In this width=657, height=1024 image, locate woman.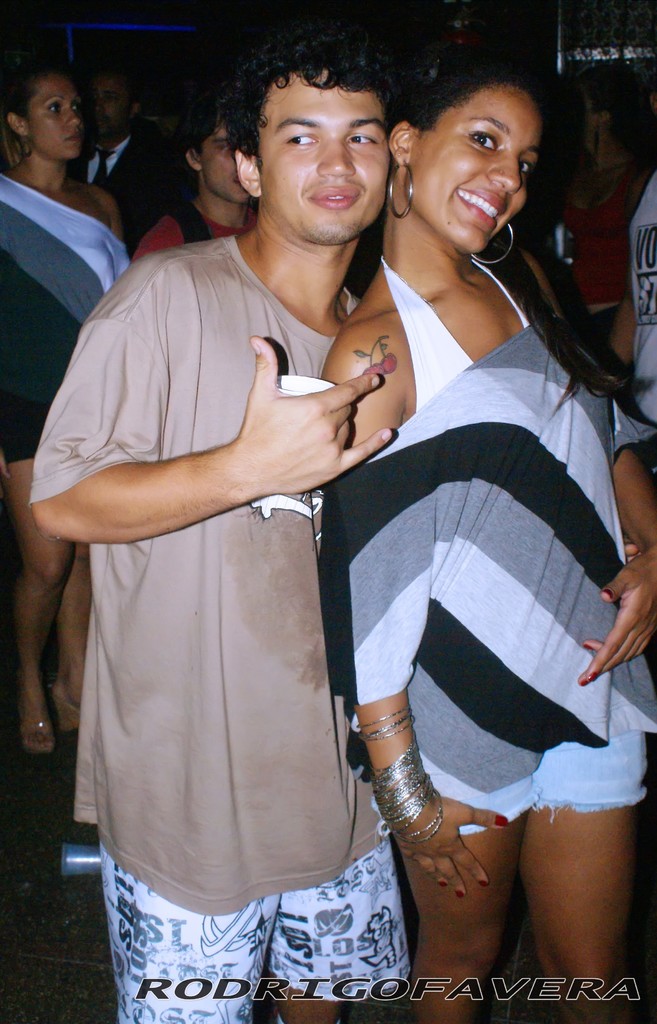
Bounding box: (x1=221, y1=15, x2=619, y2=1017).
